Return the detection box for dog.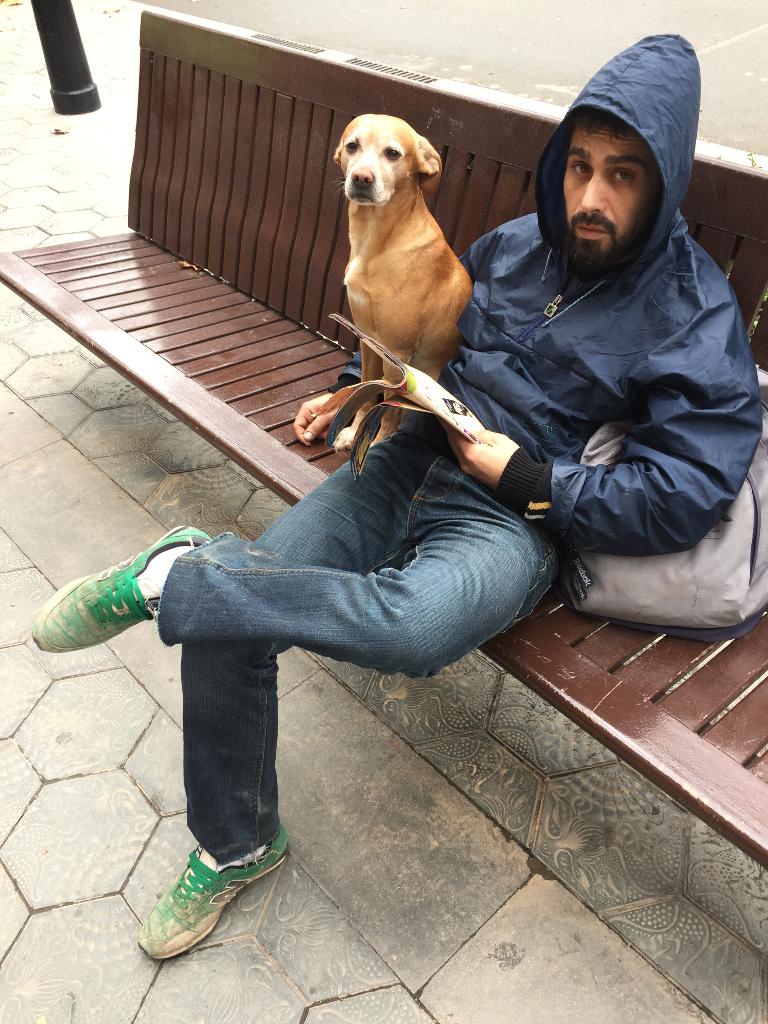
bbox(331, 111, 476, 454).
